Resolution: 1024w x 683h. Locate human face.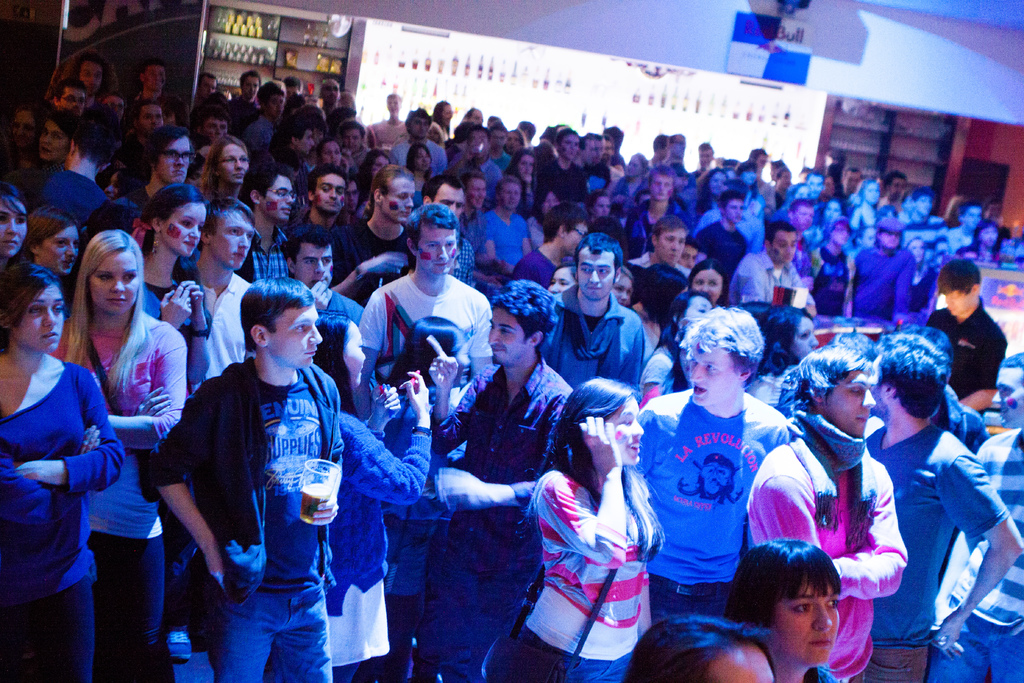
518/155/534/181.
